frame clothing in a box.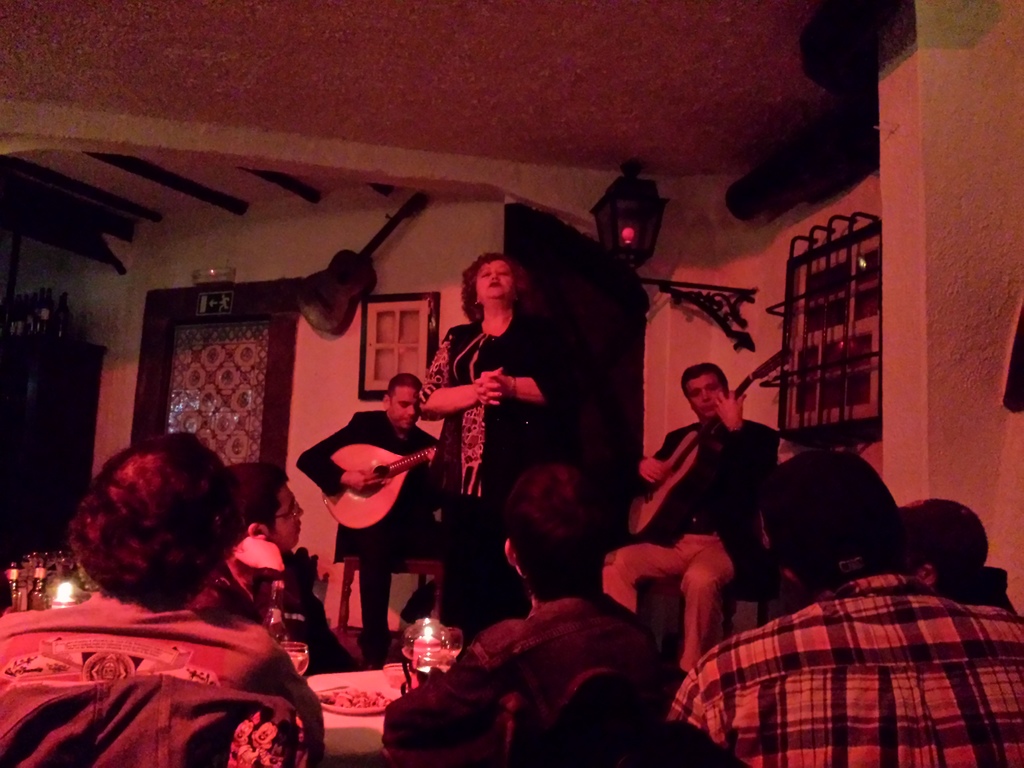
detection(670, 573, 1023, 767).
